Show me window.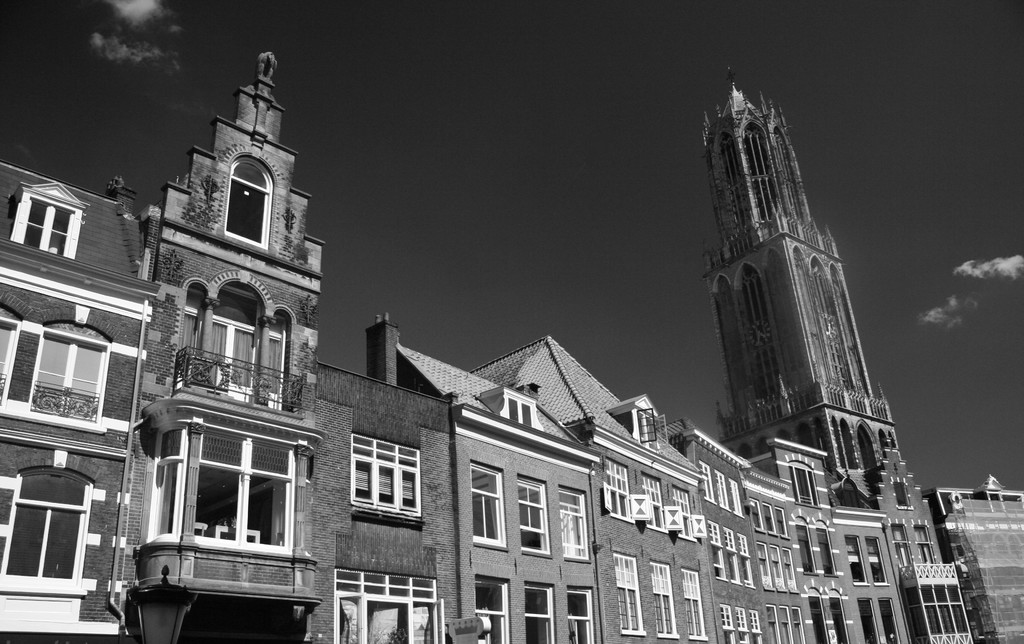
window is here: box=[777, 606, 790, 643].
